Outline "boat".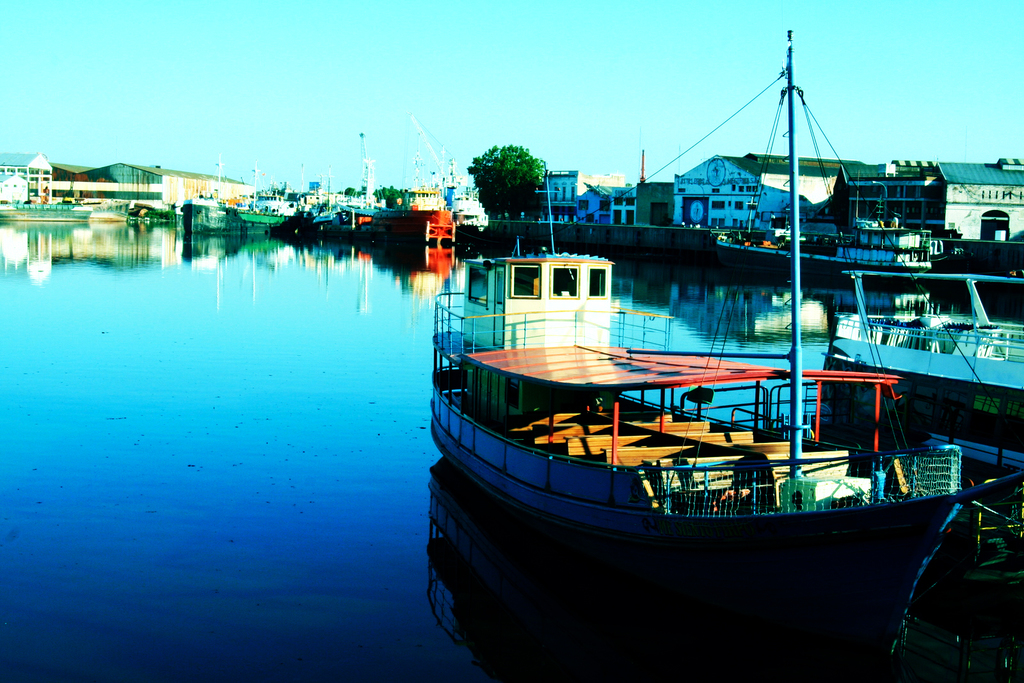
Outline: bbox=[712, 222, 967, 271].
